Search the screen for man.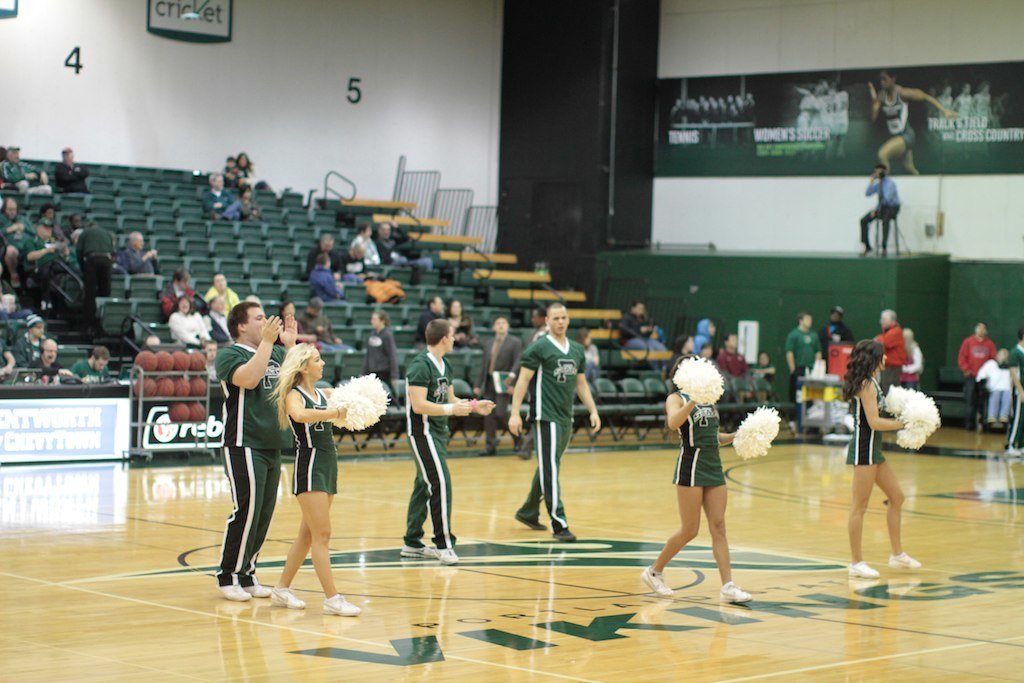
Found at select_region(418, 294, 450, 346).
